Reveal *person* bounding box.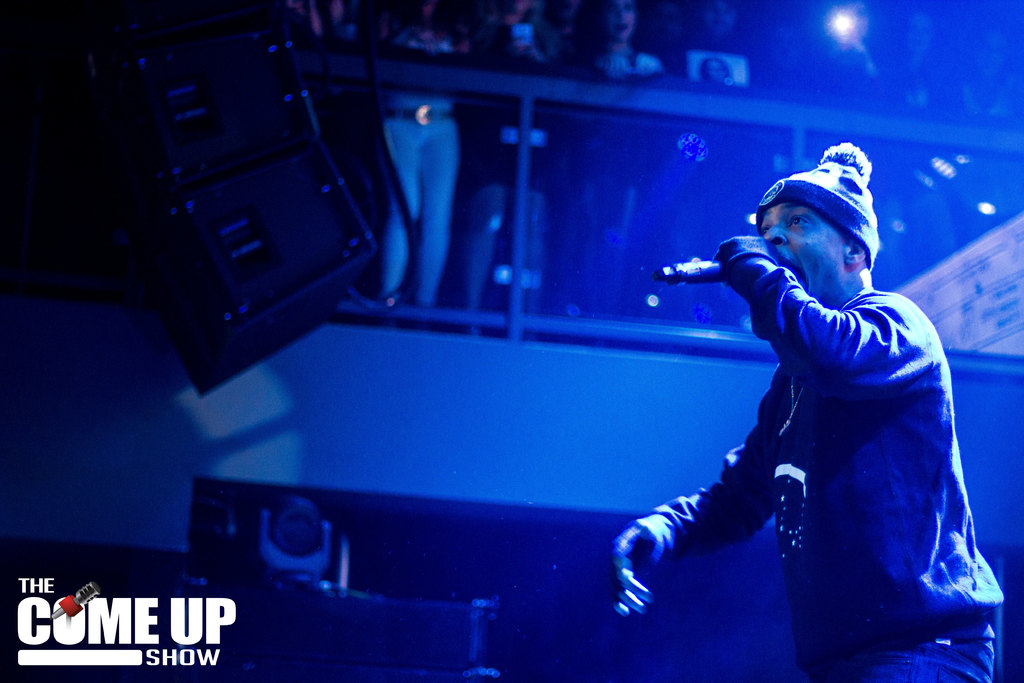
Revealed: locate(608, 145, 1004, 682).
